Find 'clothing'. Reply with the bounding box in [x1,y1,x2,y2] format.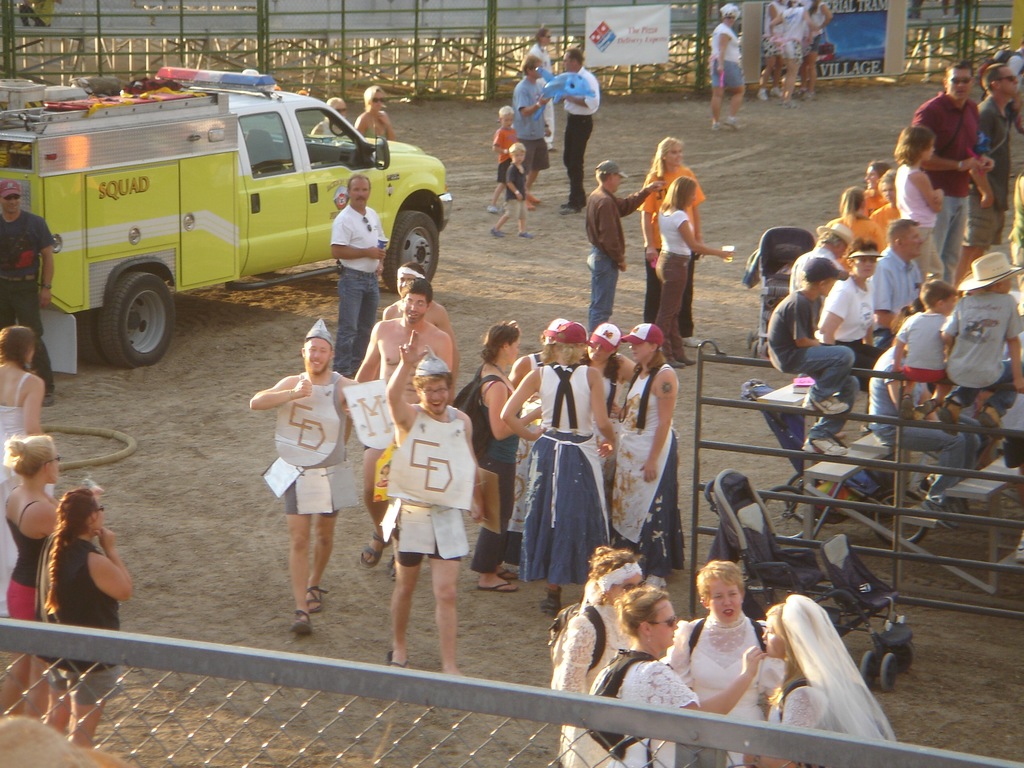
[6,486,49,623].
